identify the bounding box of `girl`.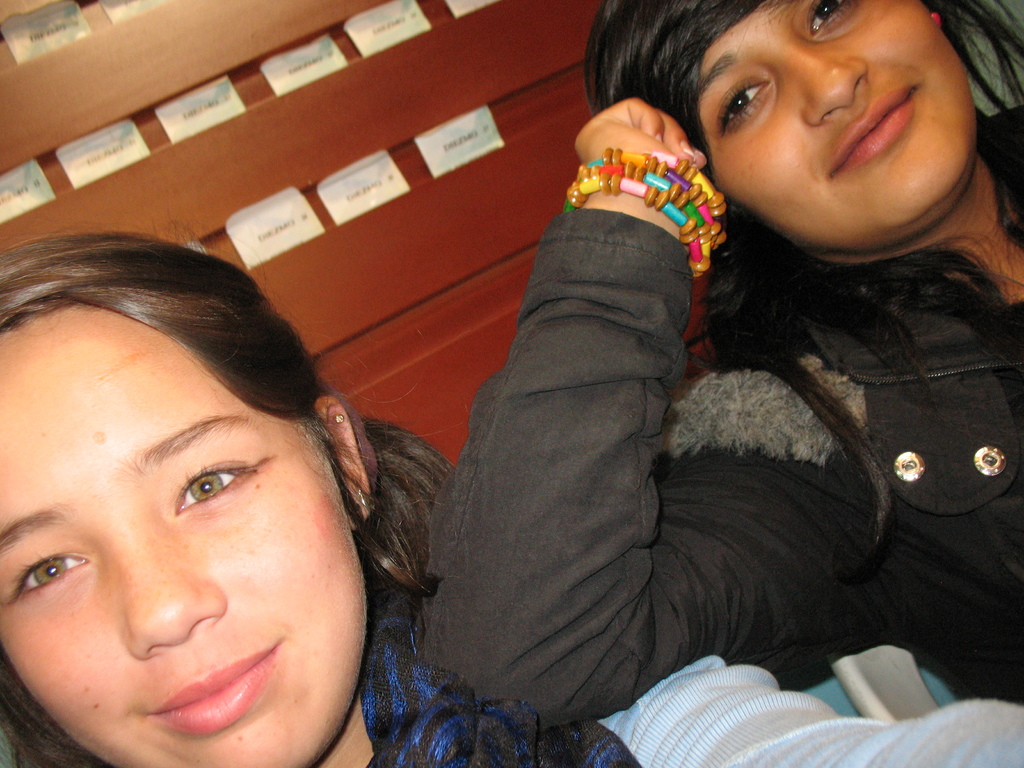
left=2, top=243, right=1020, bottom=765.
